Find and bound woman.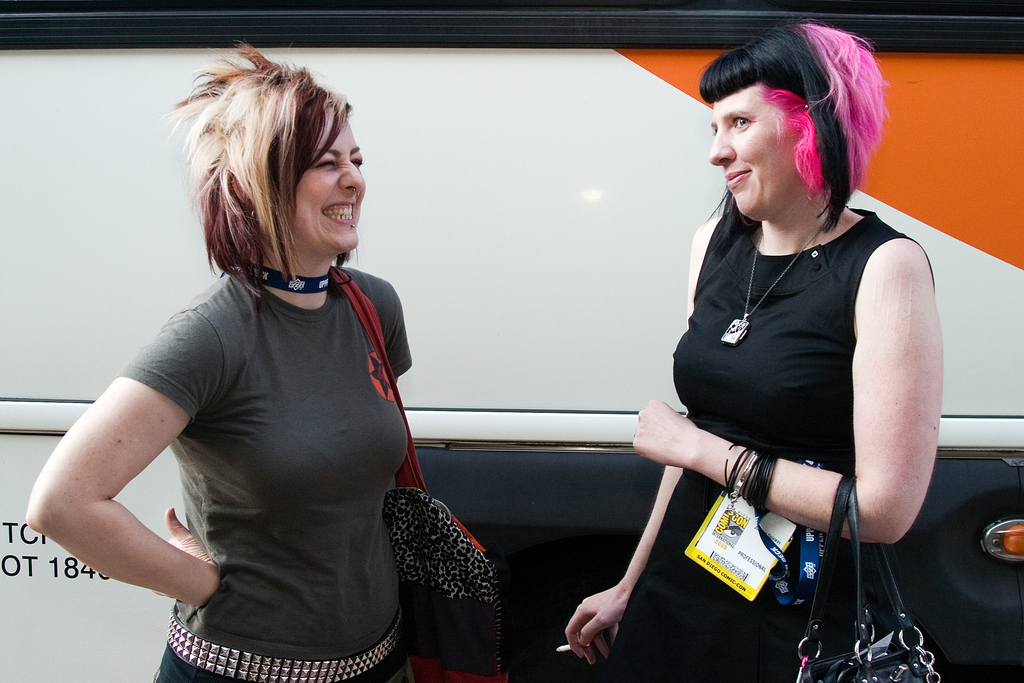
Bound: {"left": 20, "top": 33, "right": 424, "bottom": 682}.
